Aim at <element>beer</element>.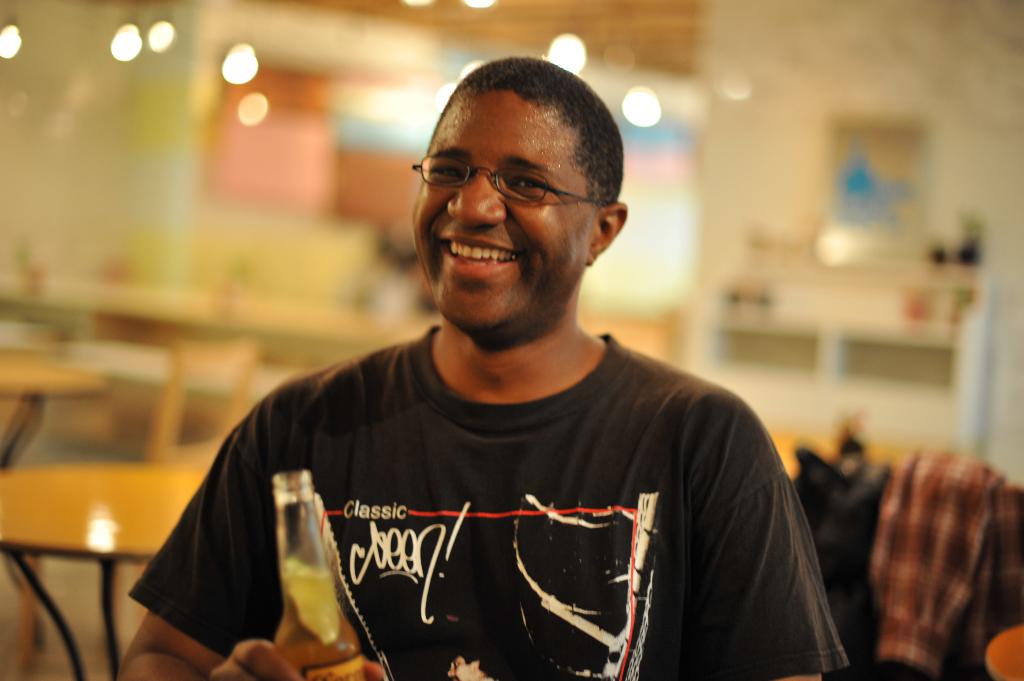
Aimed at bbox=(273, 471, 362, 680).
